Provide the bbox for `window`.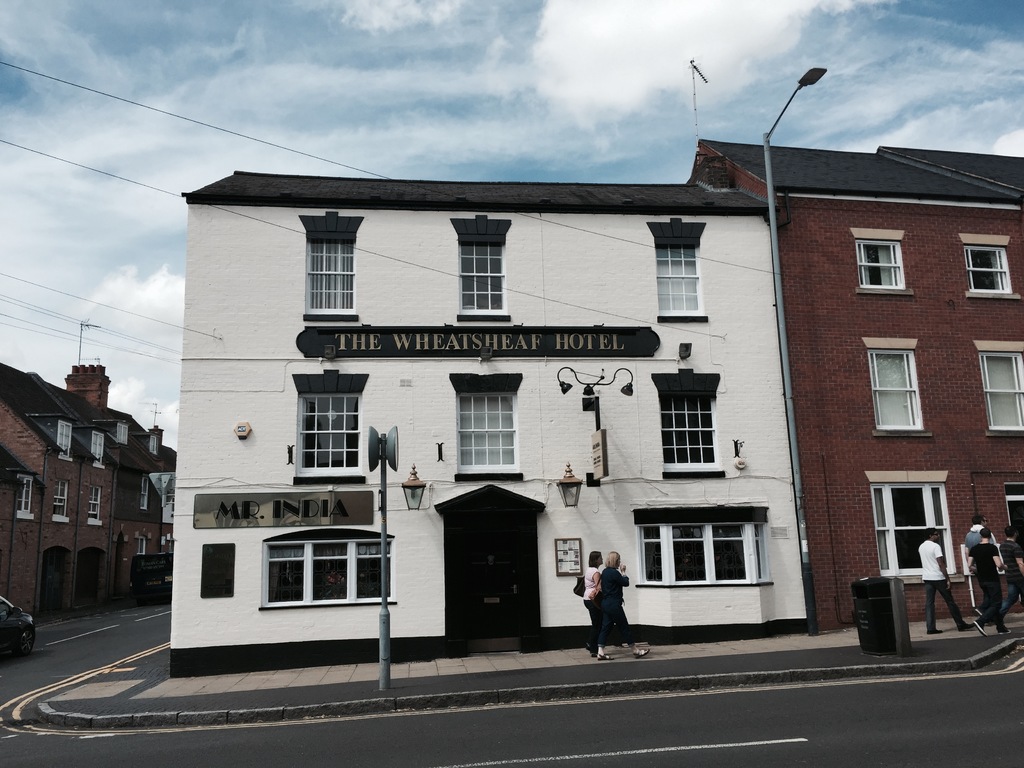
138/474/150/512.
